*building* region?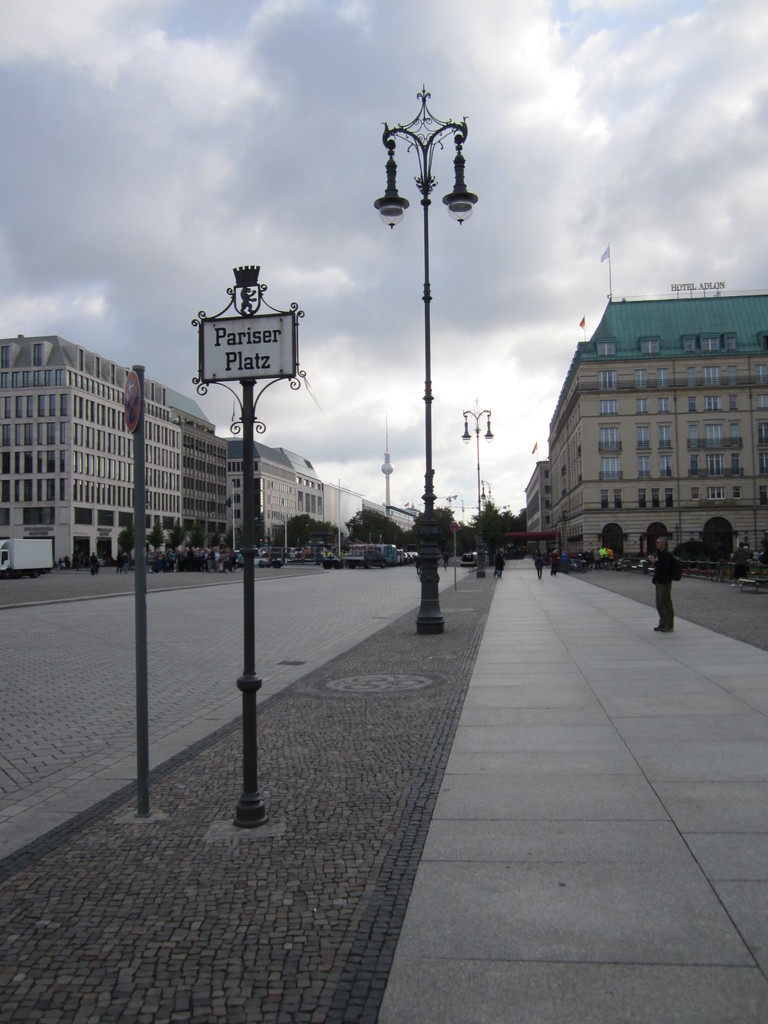
[left=0, top=333, right=182, bottom=564]
